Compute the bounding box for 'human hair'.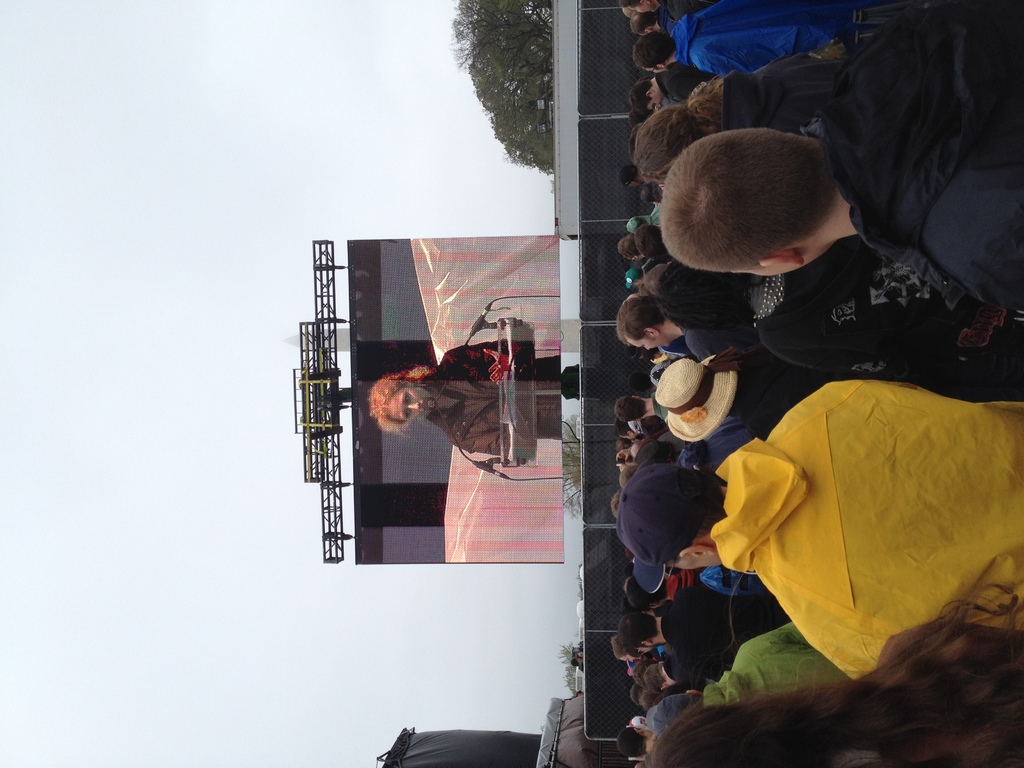
detection(643, 691, 657, 706).
